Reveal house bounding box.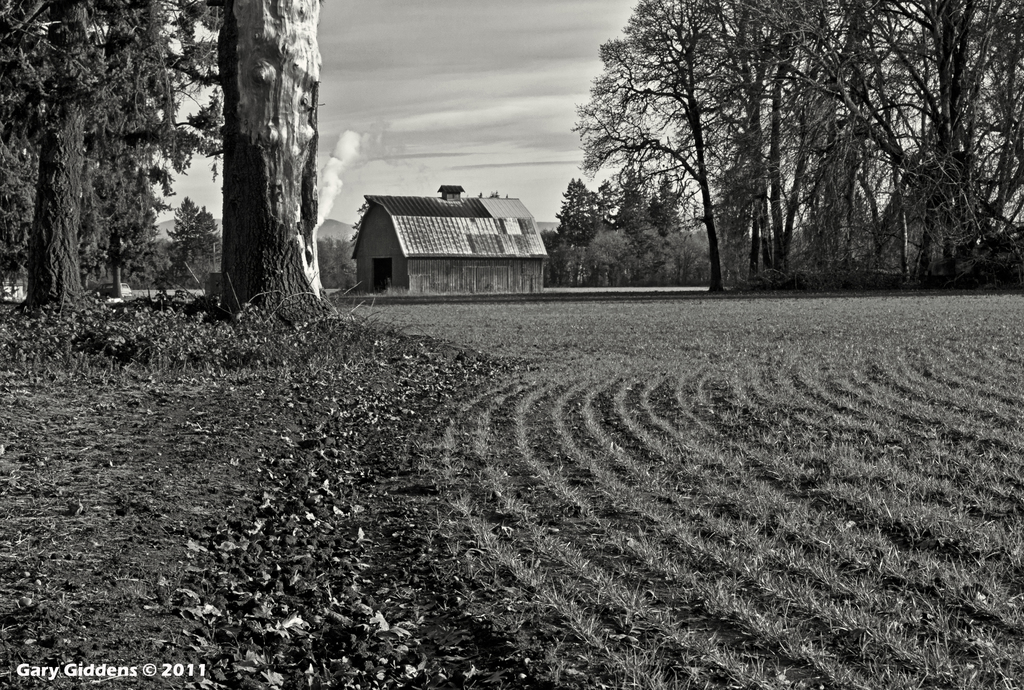
Revealed: 349:173:552:298.
